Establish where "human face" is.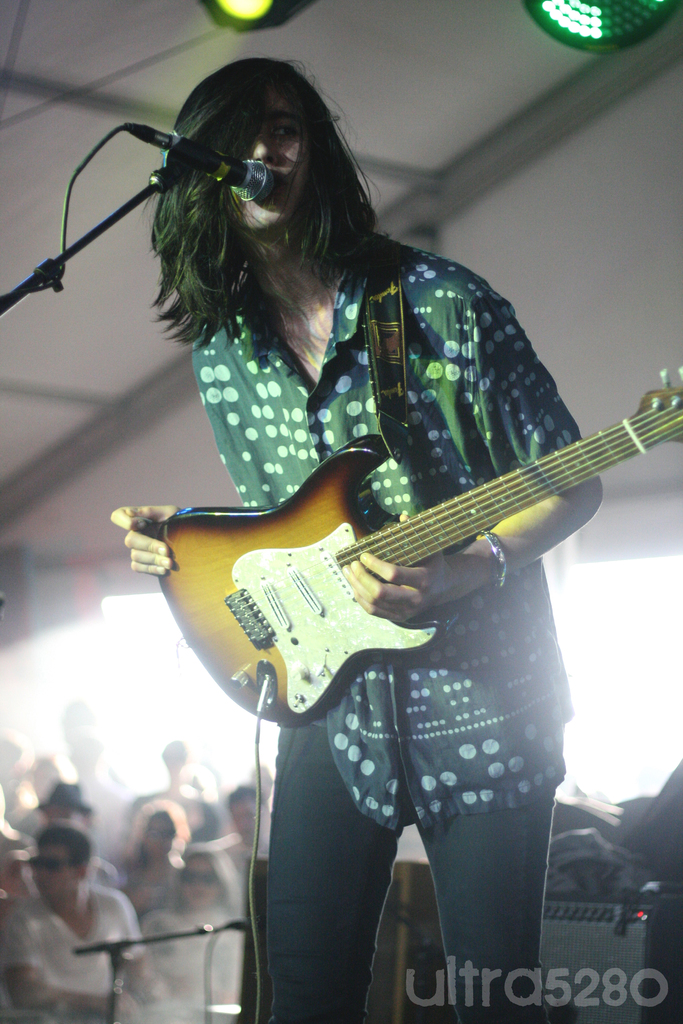
Established at detection(178, 854, 213, 912).
